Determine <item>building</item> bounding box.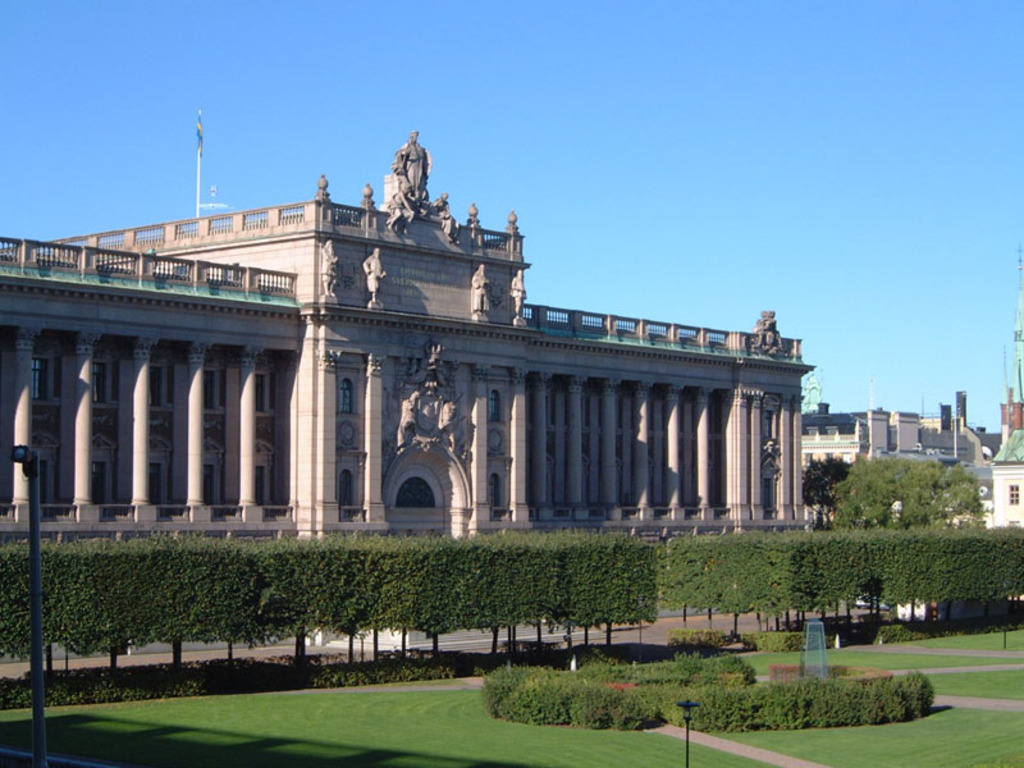
Determined: <region>988, 388, 1023, 600</region>.
